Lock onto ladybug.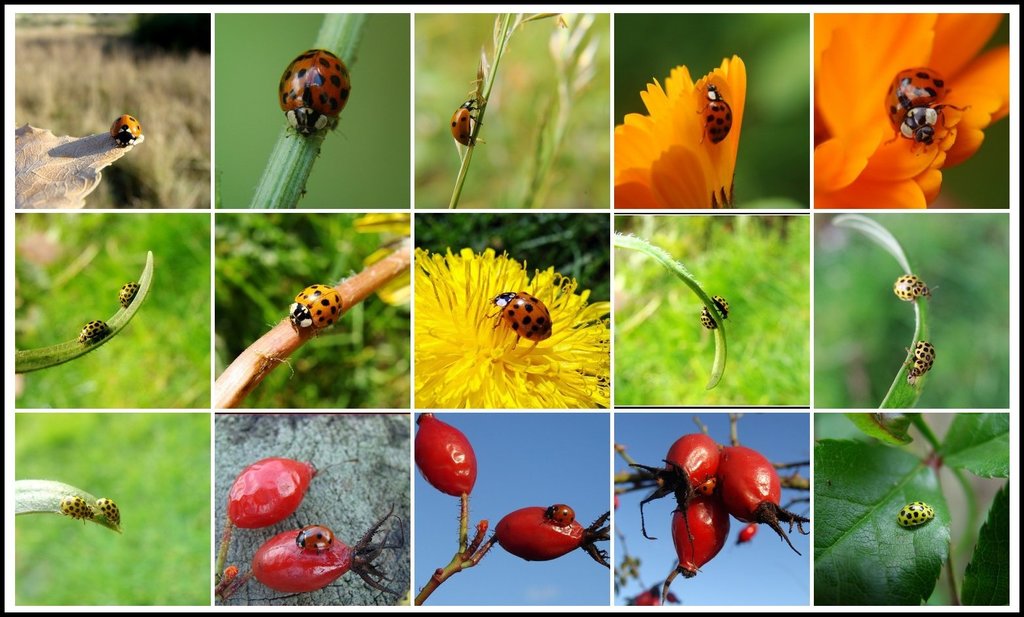
Locked: <box>448,95,485,147</box>.
